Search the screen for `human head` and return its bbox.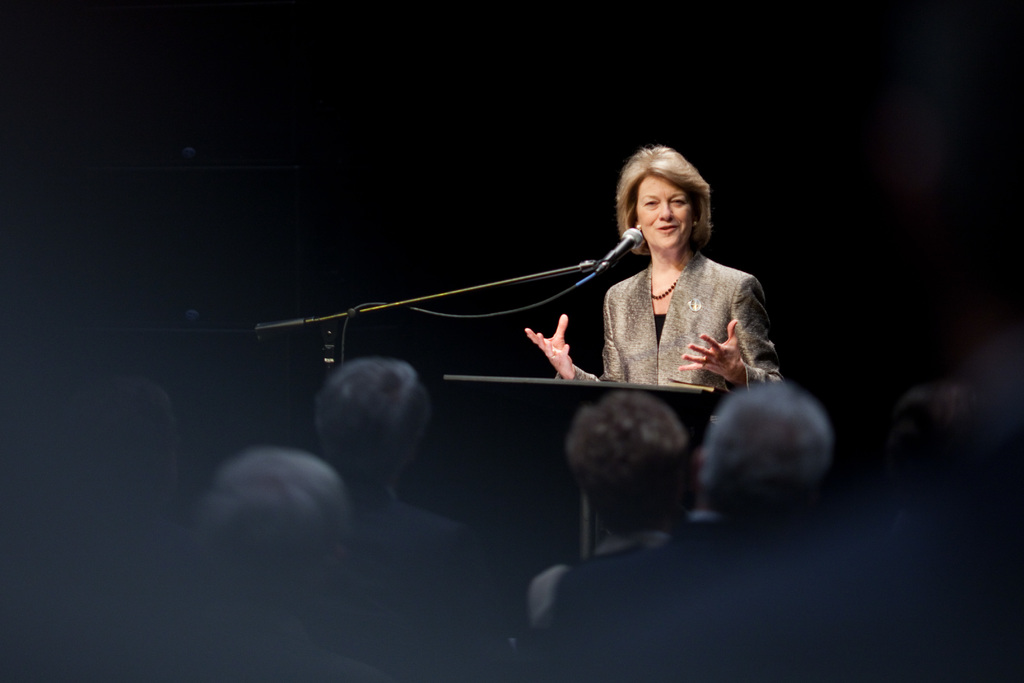
Found: (198,451,342,616).
